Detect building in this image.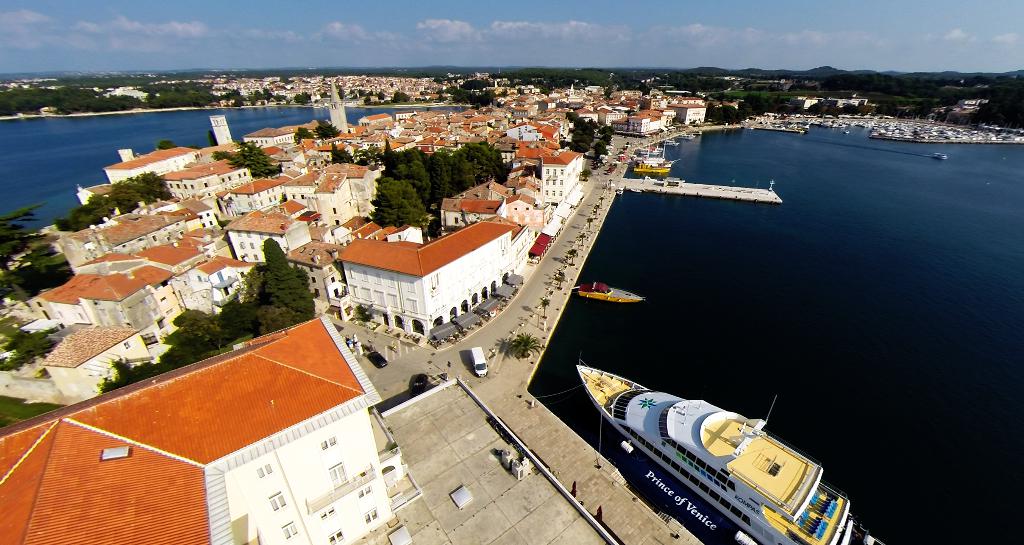
Detection: {"left": 538, "top": 152, "right": 577, "bottom": 203}.
